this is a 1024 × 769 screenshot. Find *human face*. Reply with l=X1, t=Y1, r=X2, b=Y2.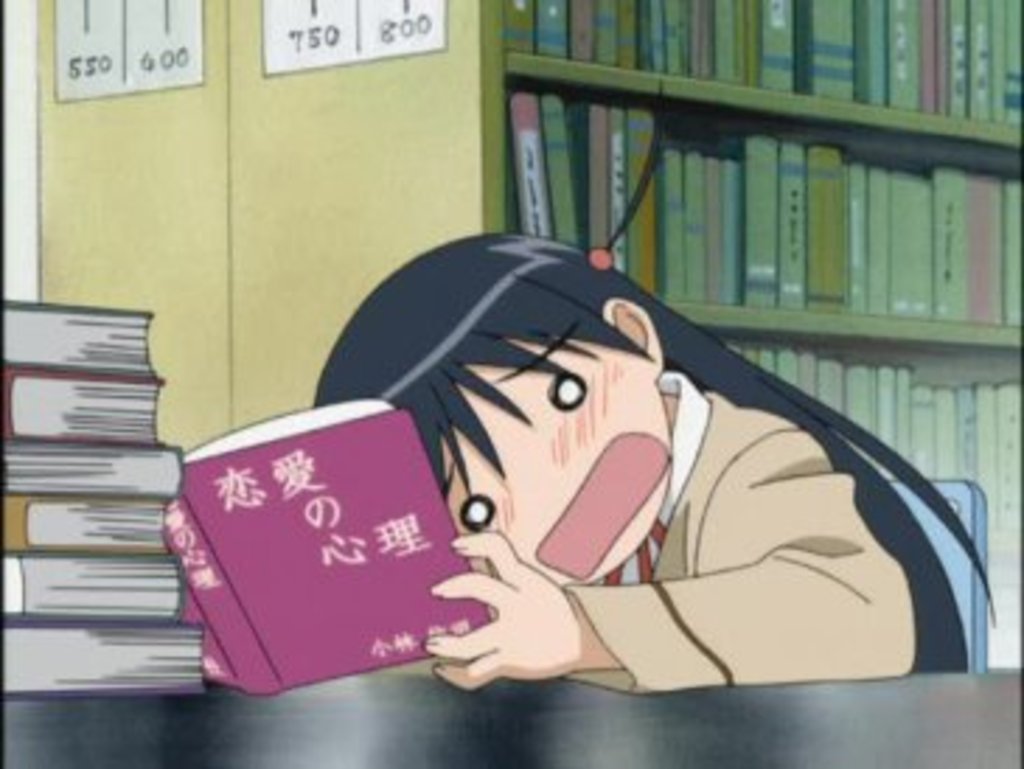
l=449, t=362, r=668, b=589.
